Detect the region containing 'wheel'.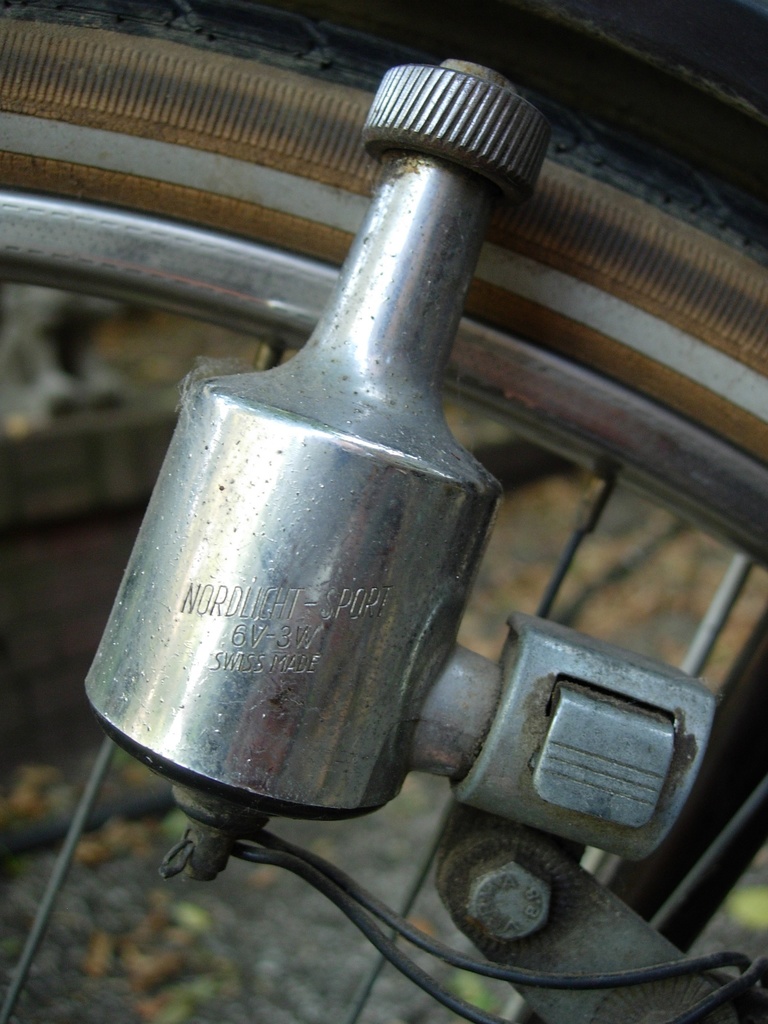
[0, 13, 765, 1022].
